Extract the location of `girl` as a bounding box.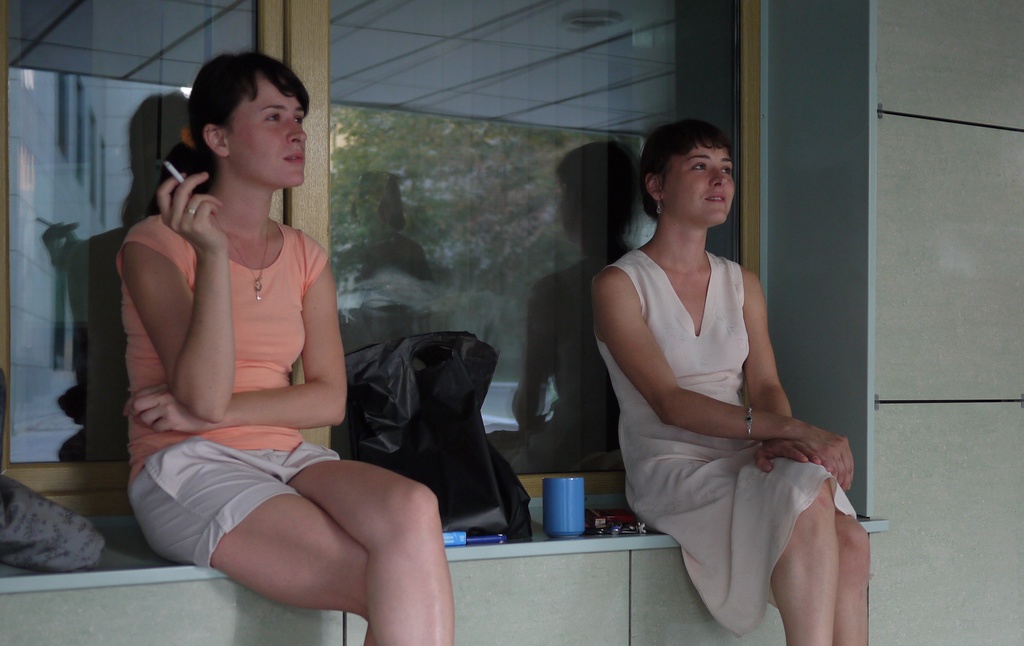
{"x1": 593, "y1": 120, "x2": 871, "y2": 645}.
